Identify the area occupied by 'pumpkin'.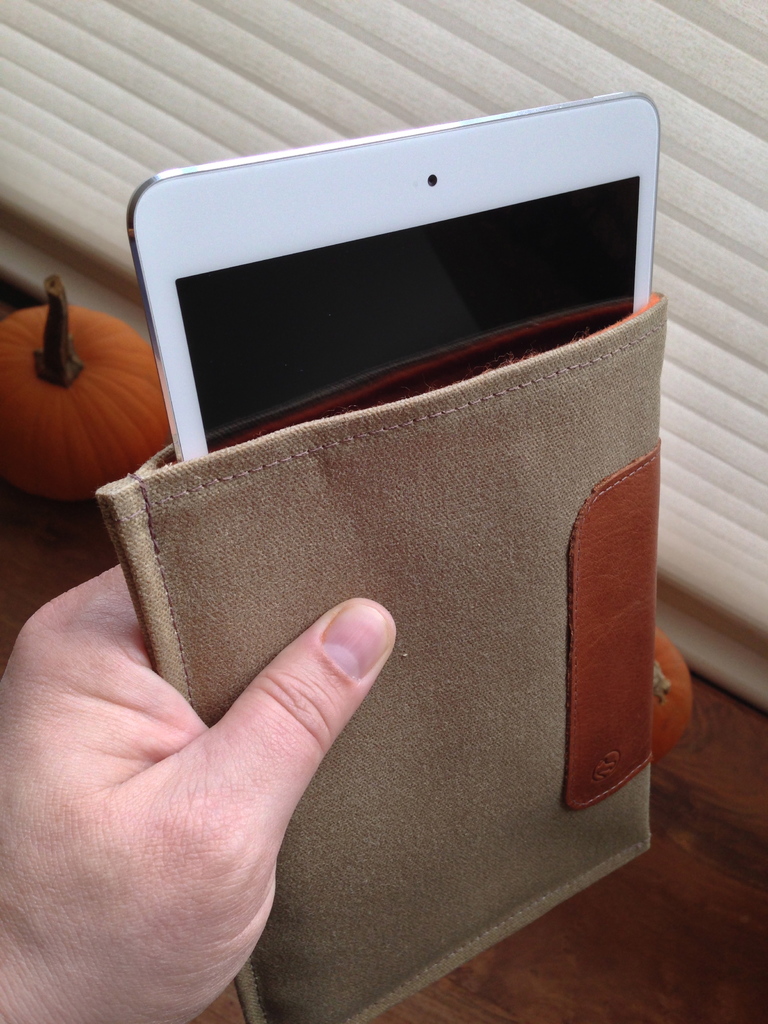
Area: 0/272/167/503.
